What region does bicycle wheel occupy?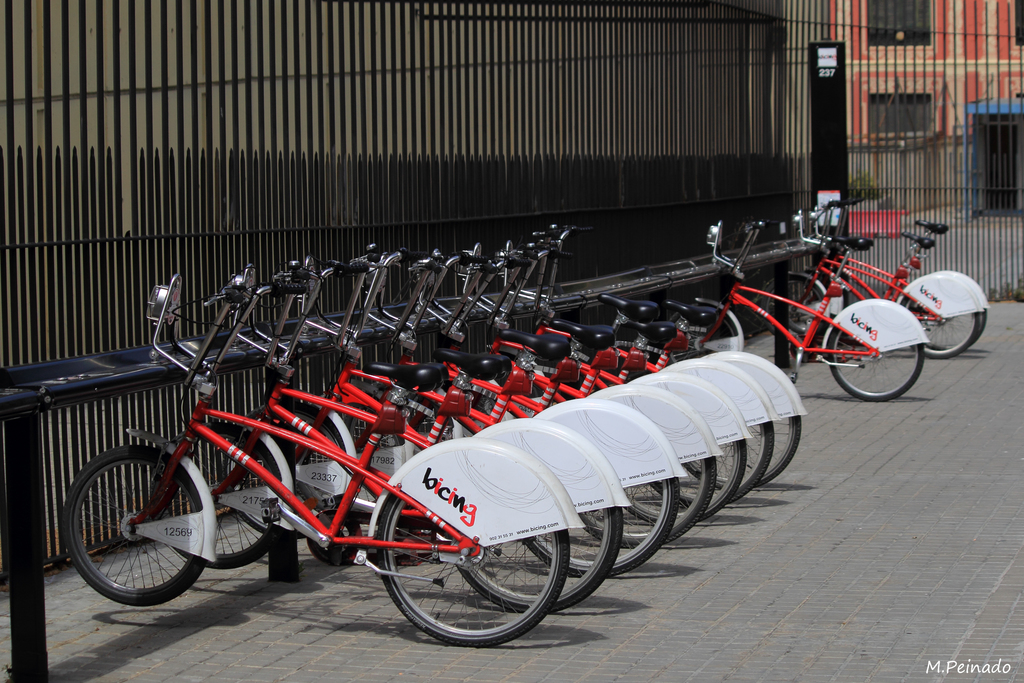
{"left": 223, "top": 397, "right": 342, "bottom": 545}.
